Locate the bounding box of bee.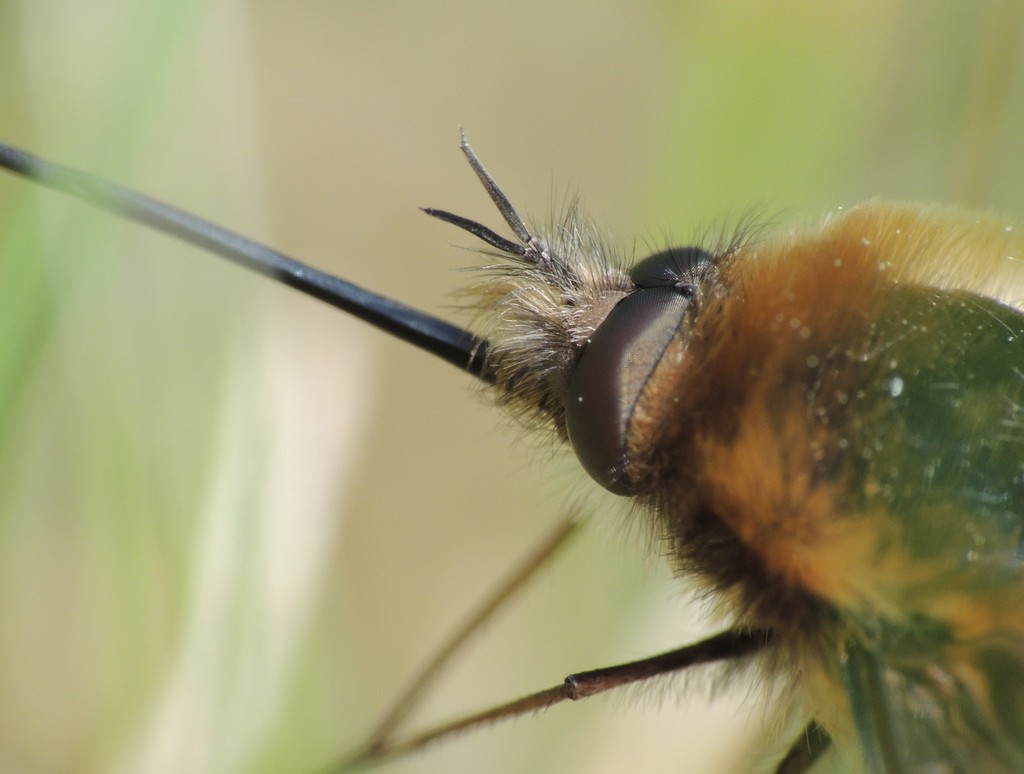
Bounding box: (left=356, top=133, right=1023, bottom=759).
